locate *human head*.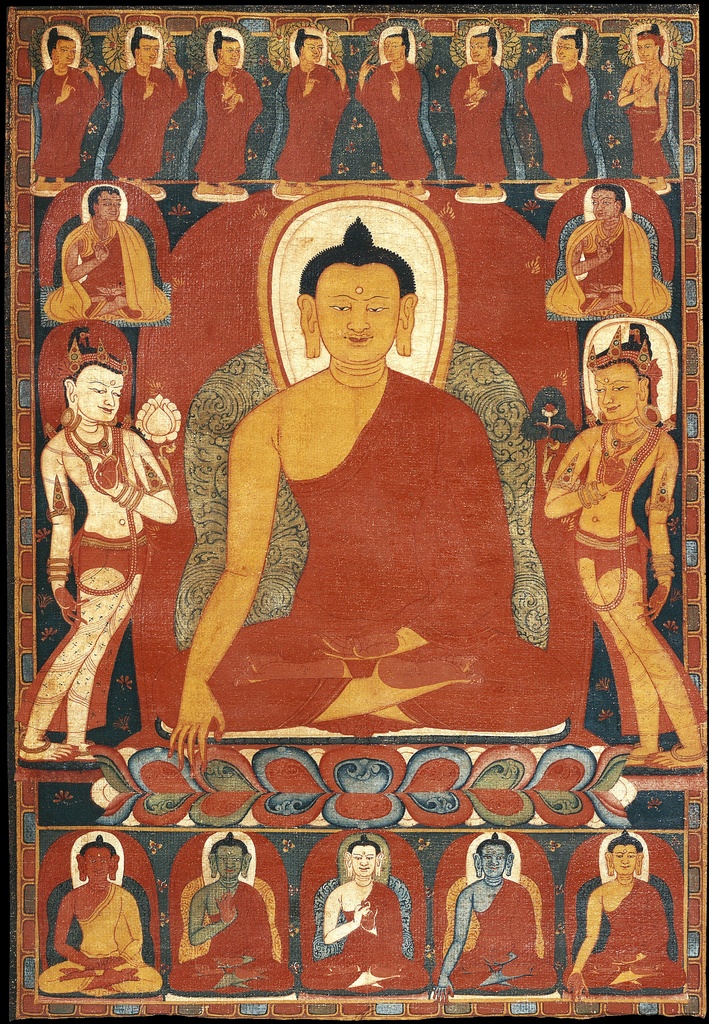
Bounding box: crop(136, 35, 161, 65).
